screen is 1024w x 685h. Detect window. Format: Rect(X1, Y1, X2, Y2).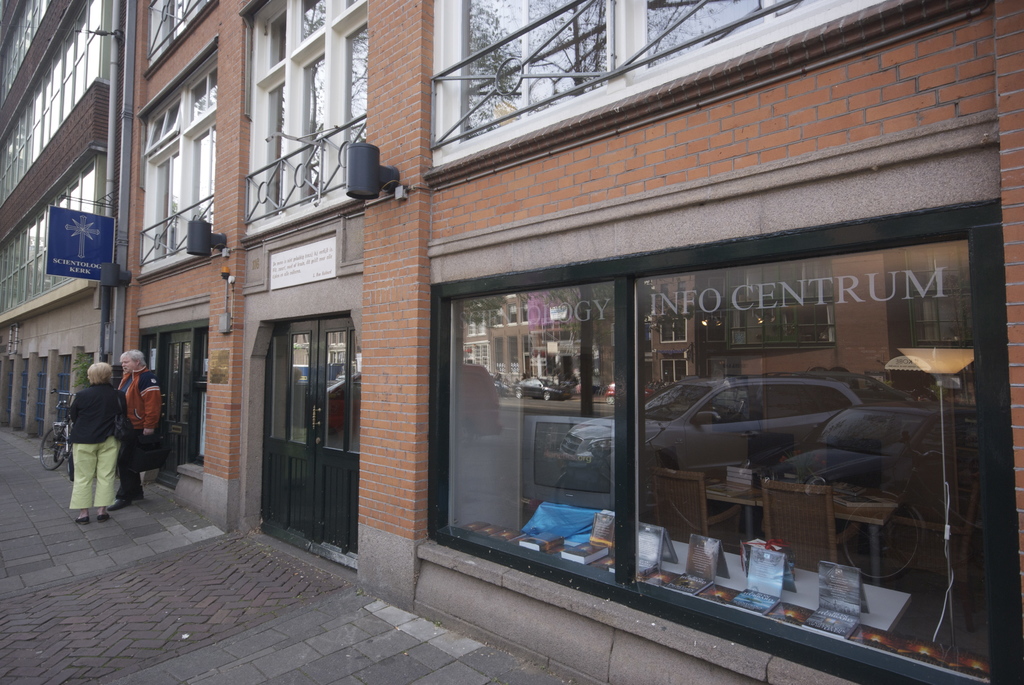
Rect(428, 0, 896, 171).
